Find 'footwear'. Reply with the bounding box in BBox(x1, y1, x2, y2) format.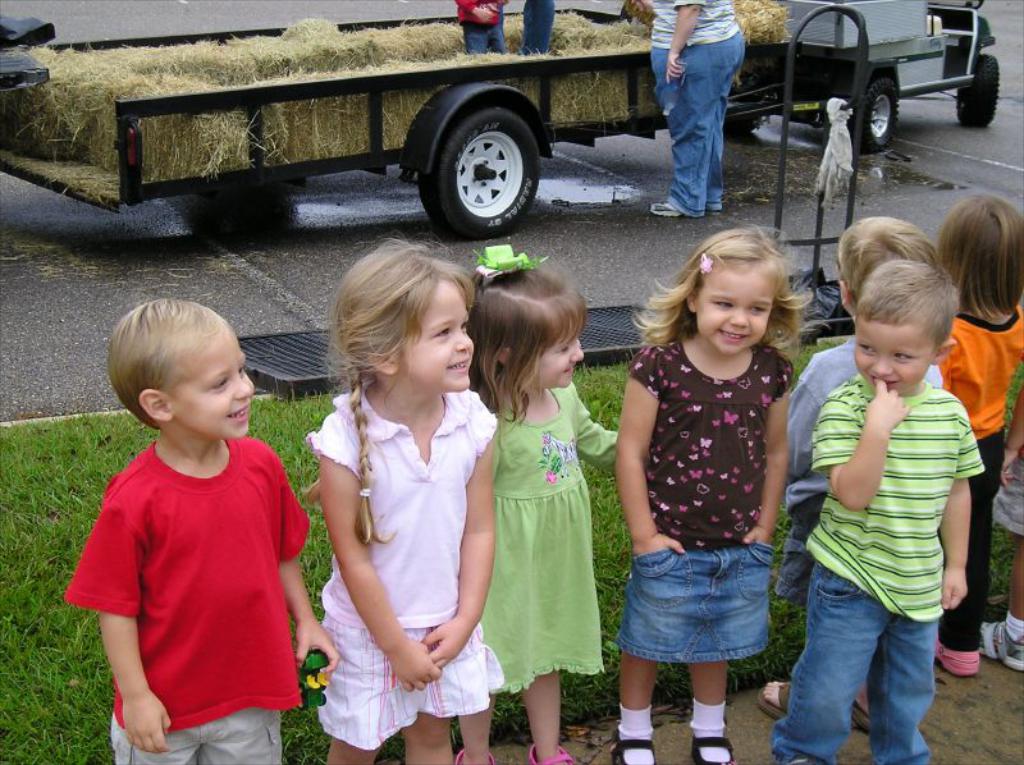
BBox(658, 196, 692, 219).
